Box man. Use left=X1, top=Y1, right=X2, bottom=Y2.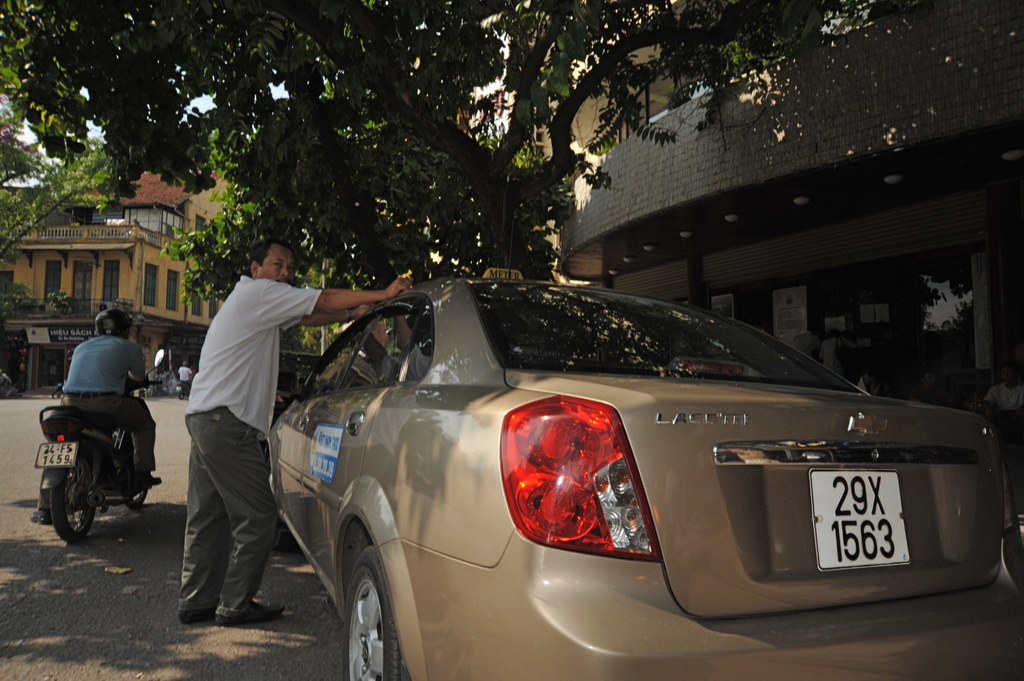
left=29, top=300, right=167, bottom=529.
